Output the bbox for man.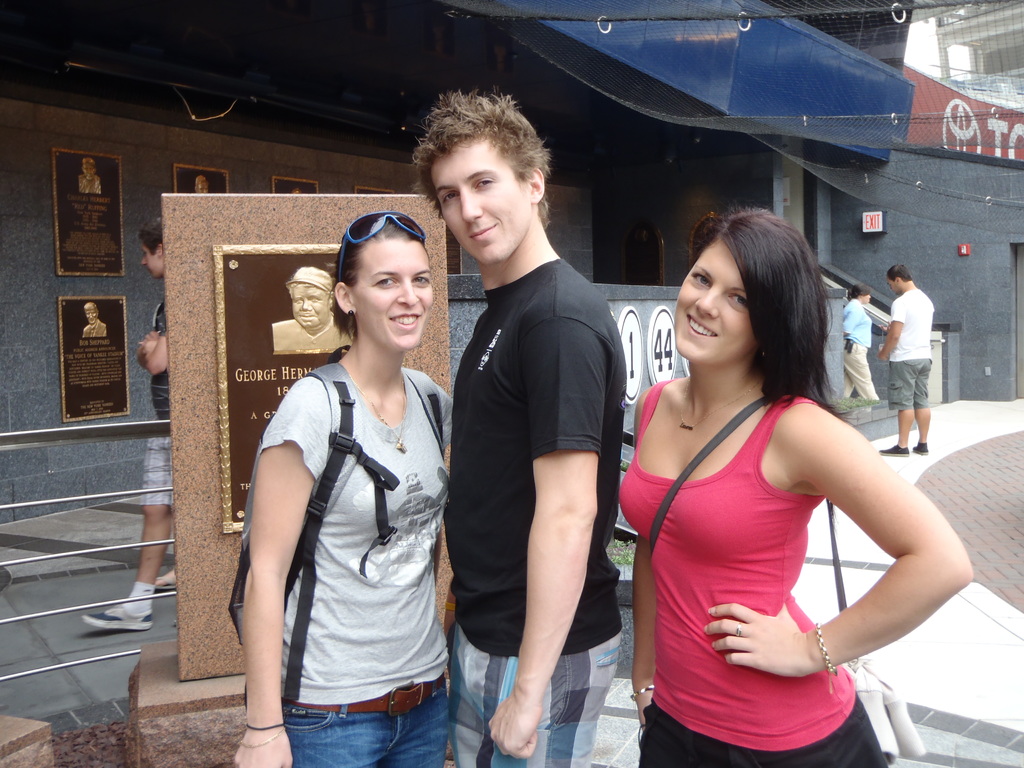
region(418, 92, 642, 767).
